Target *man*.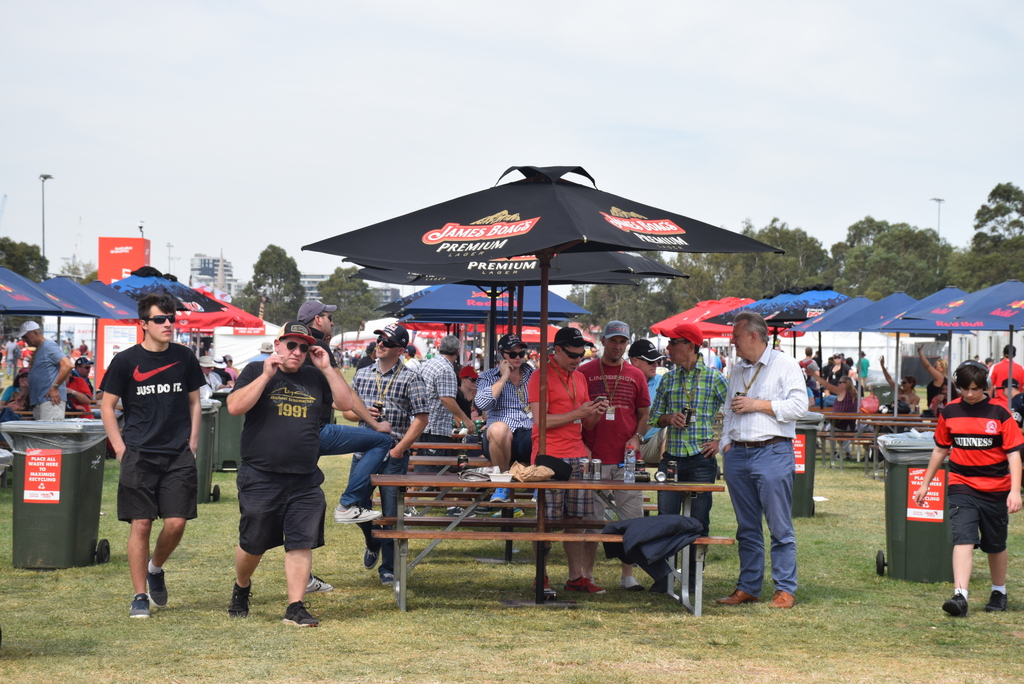
Target region: locate(475, 335, 539, 509).
